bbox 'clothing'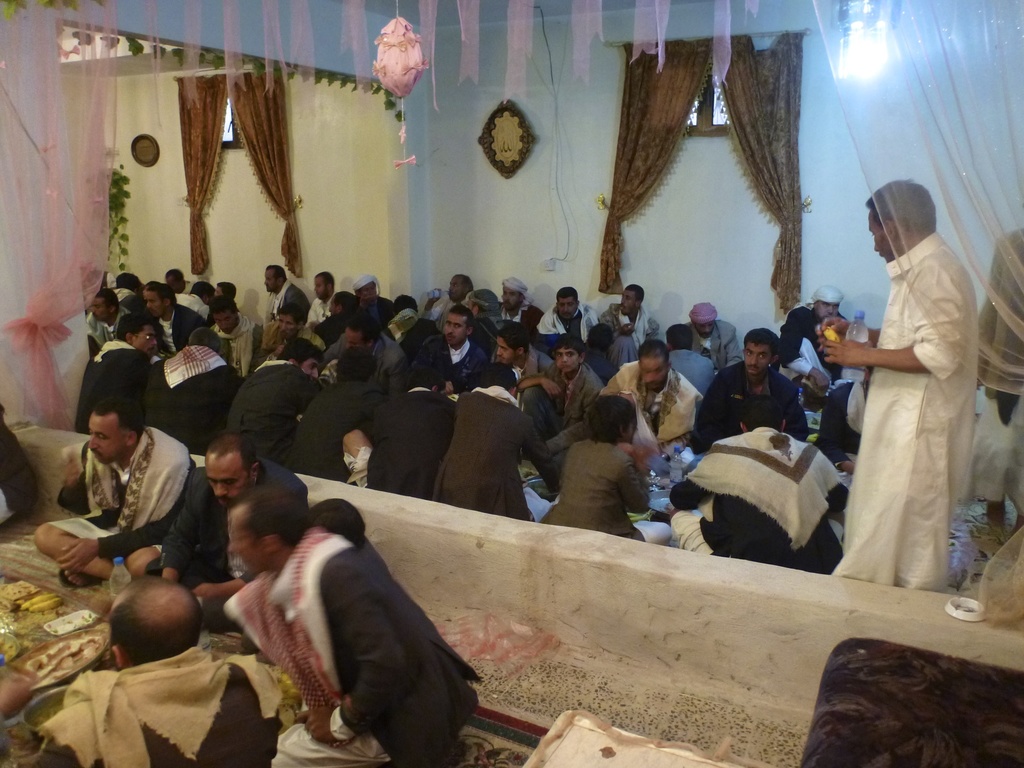
locate(969, 227, 1023, 521)
